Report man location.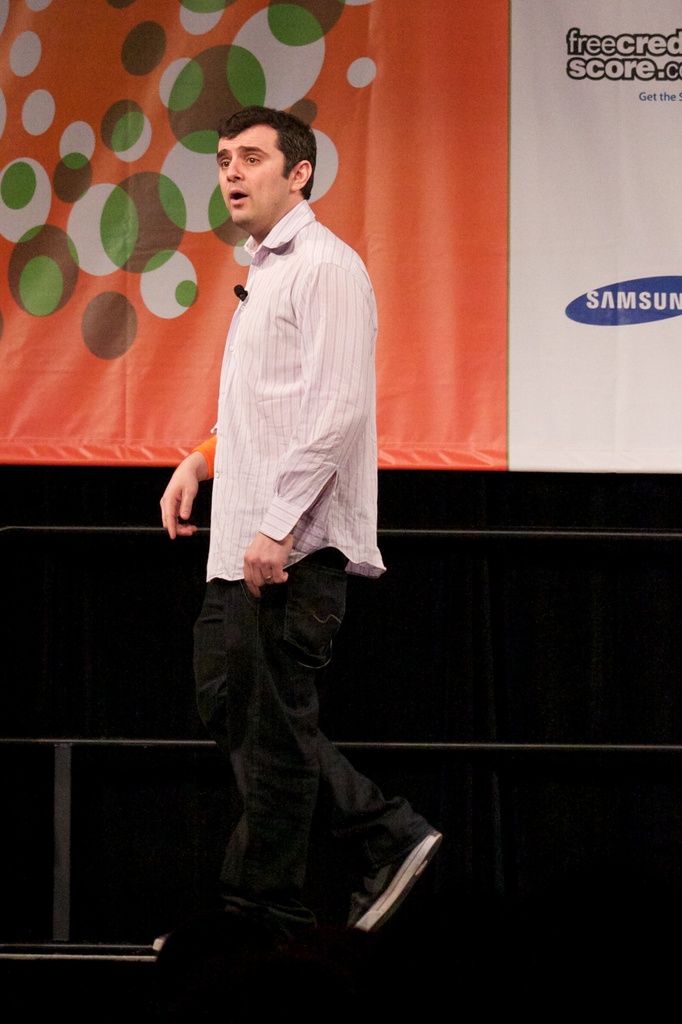
Report: Rect(163, 93, 416, 943).
